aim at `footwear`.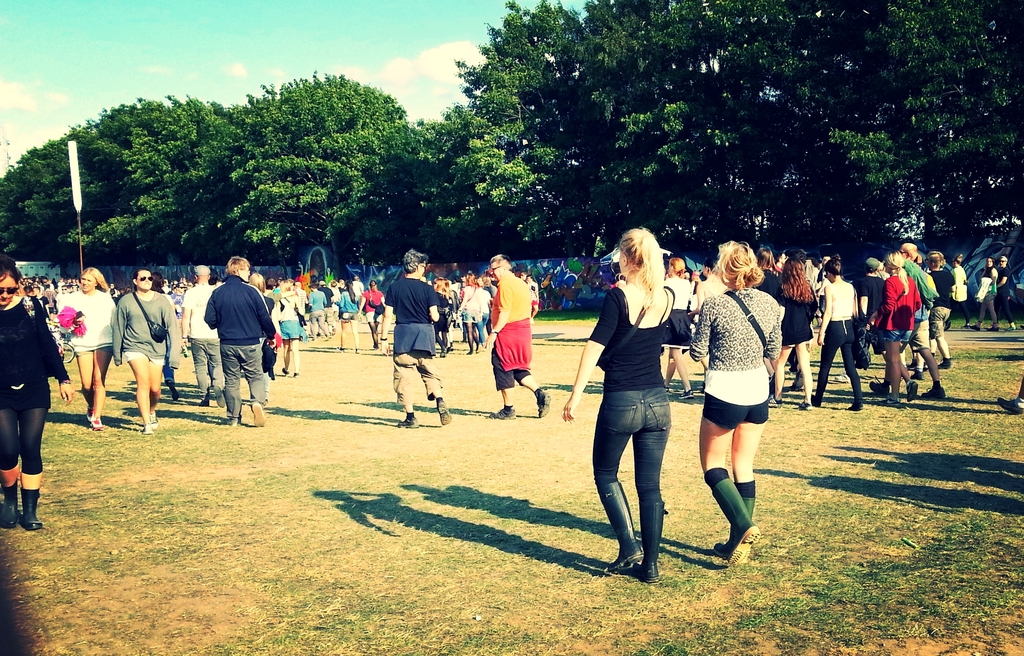
Aimed at (87, 417, 106, 430).
